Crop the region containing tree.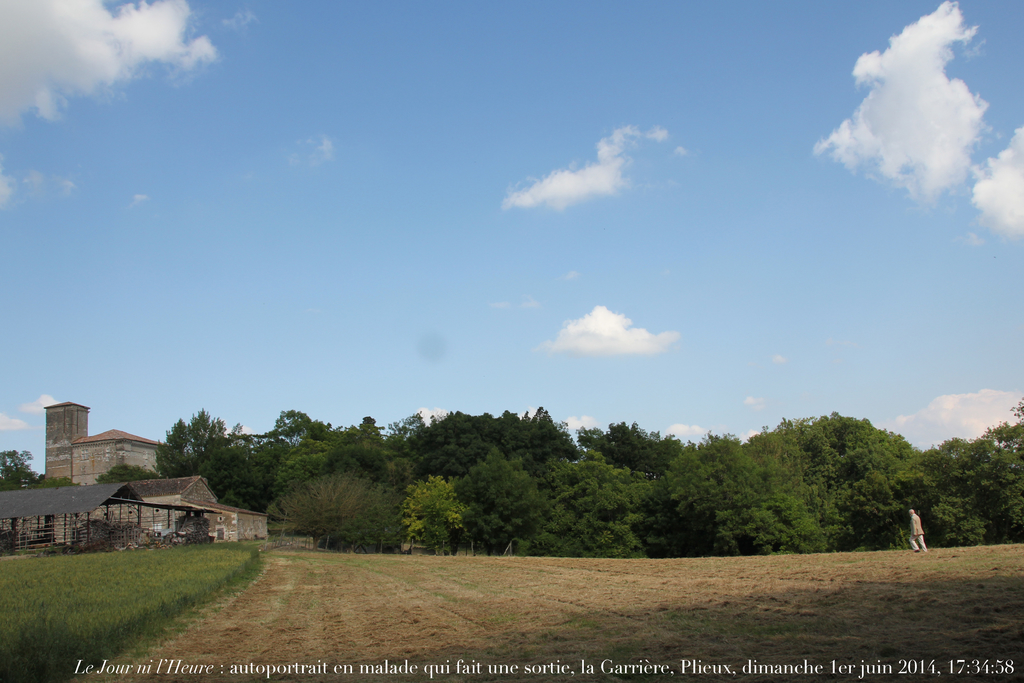
Crop region: box(980, 402, 1023, 535).
